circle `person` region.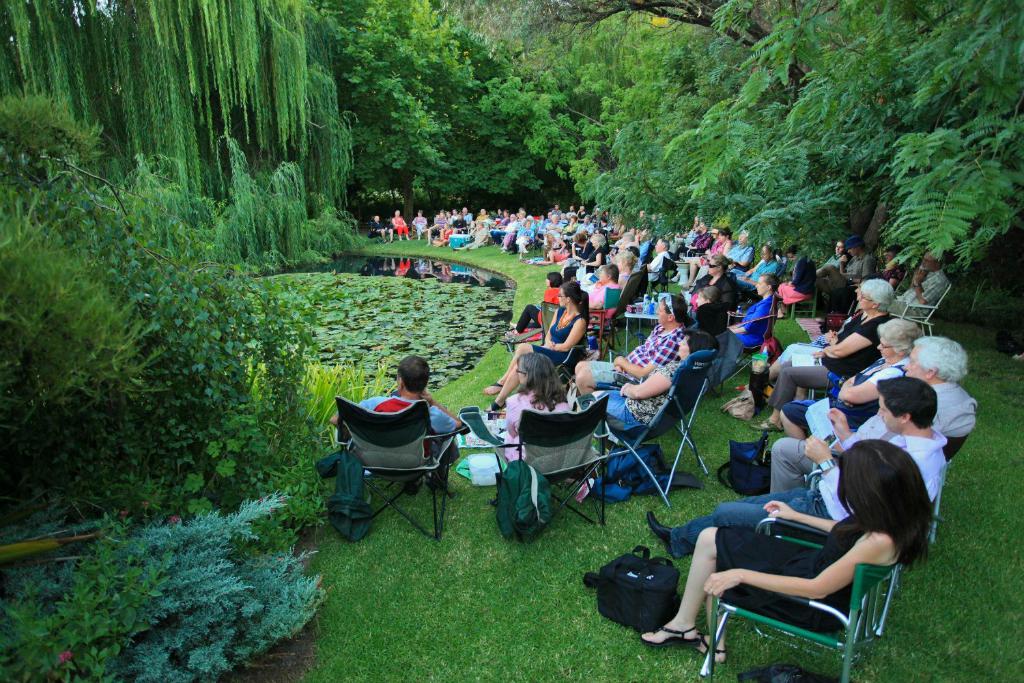
Region: (799, 274, 875, 348).
